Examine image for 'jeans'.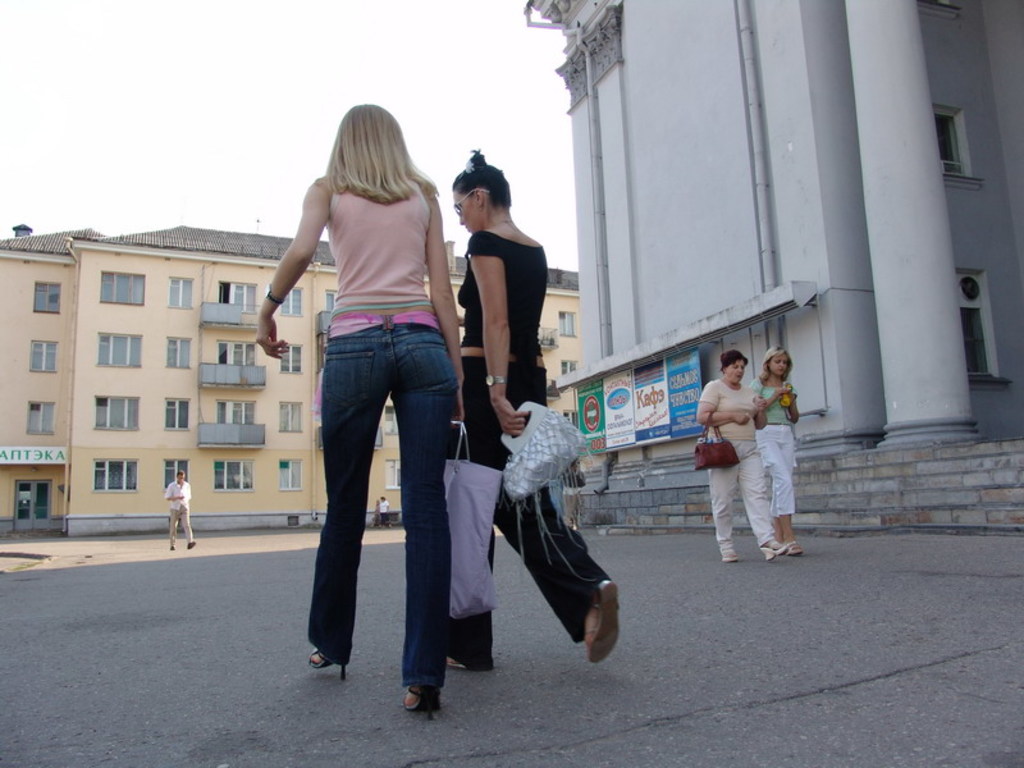
Examination result: crop(751, 424, 803, 522).
